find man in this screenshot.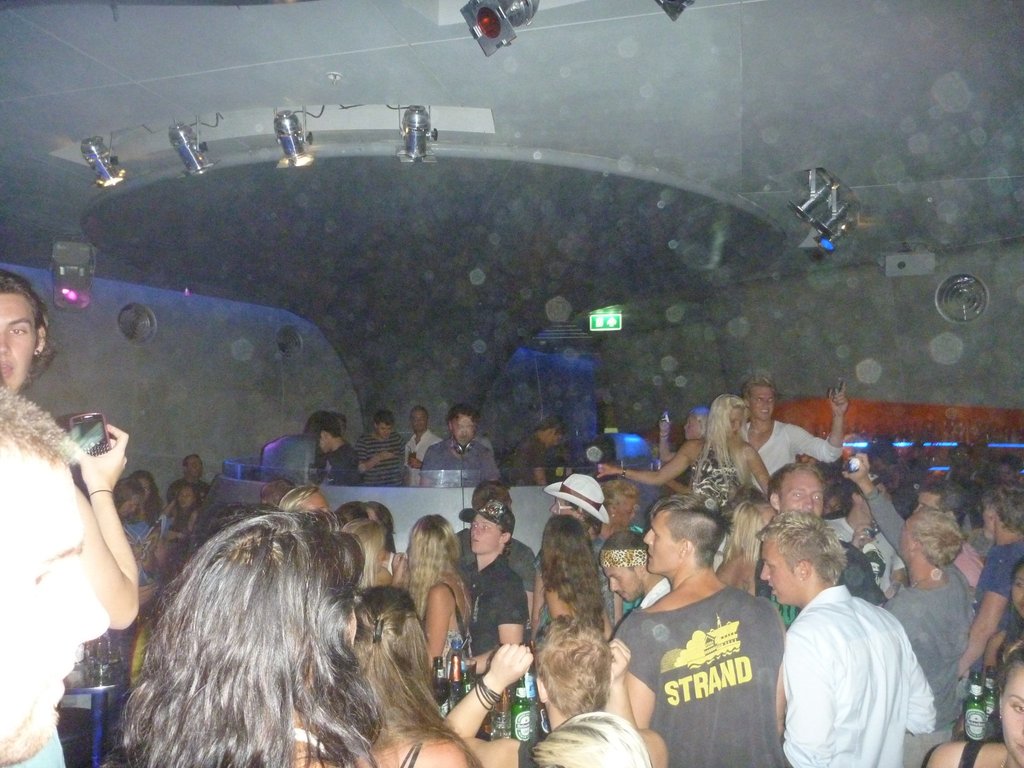
The bounding box for man is bbox(955, 477, 1023, 681).
